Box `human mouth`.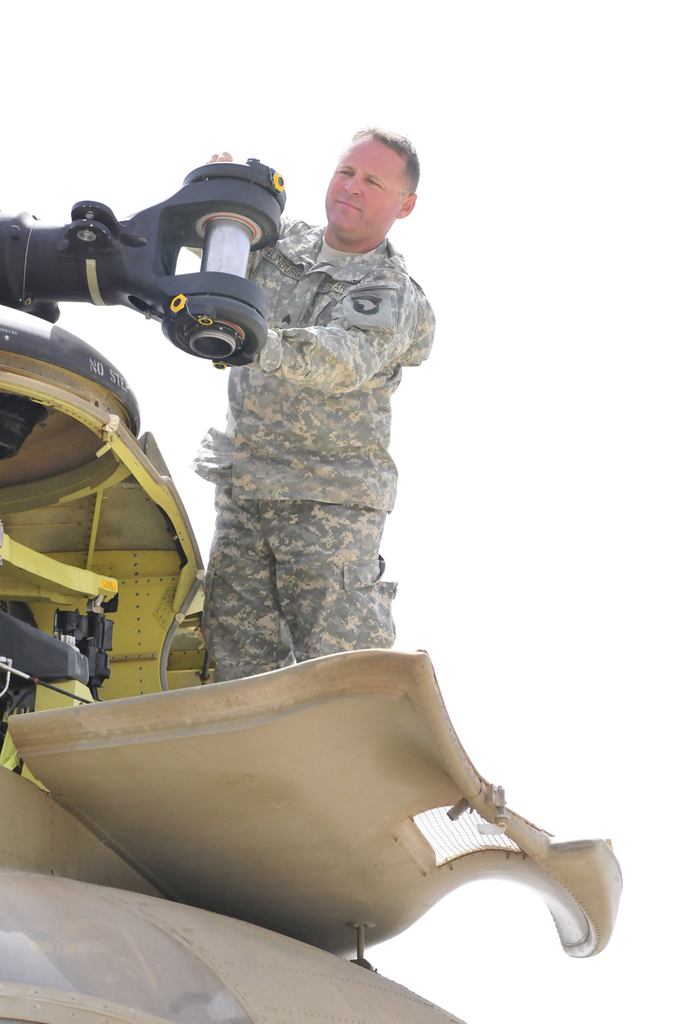
pyautogui.locateOnScreen(334, 203, 360, 211).
